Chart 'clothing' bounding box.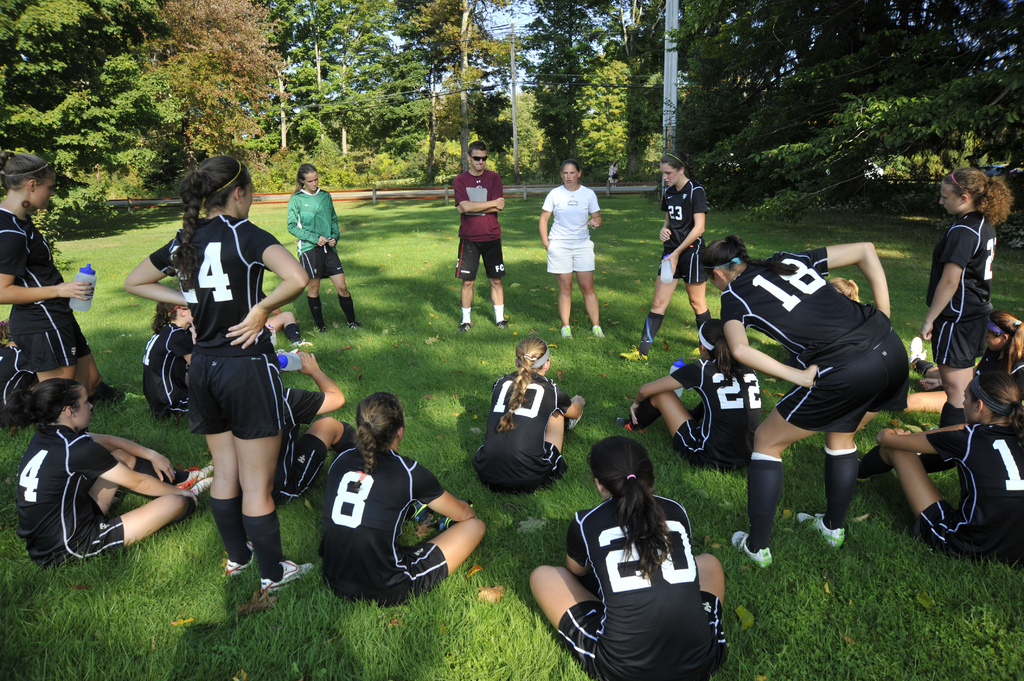
Charted: (14,424,125,572).
